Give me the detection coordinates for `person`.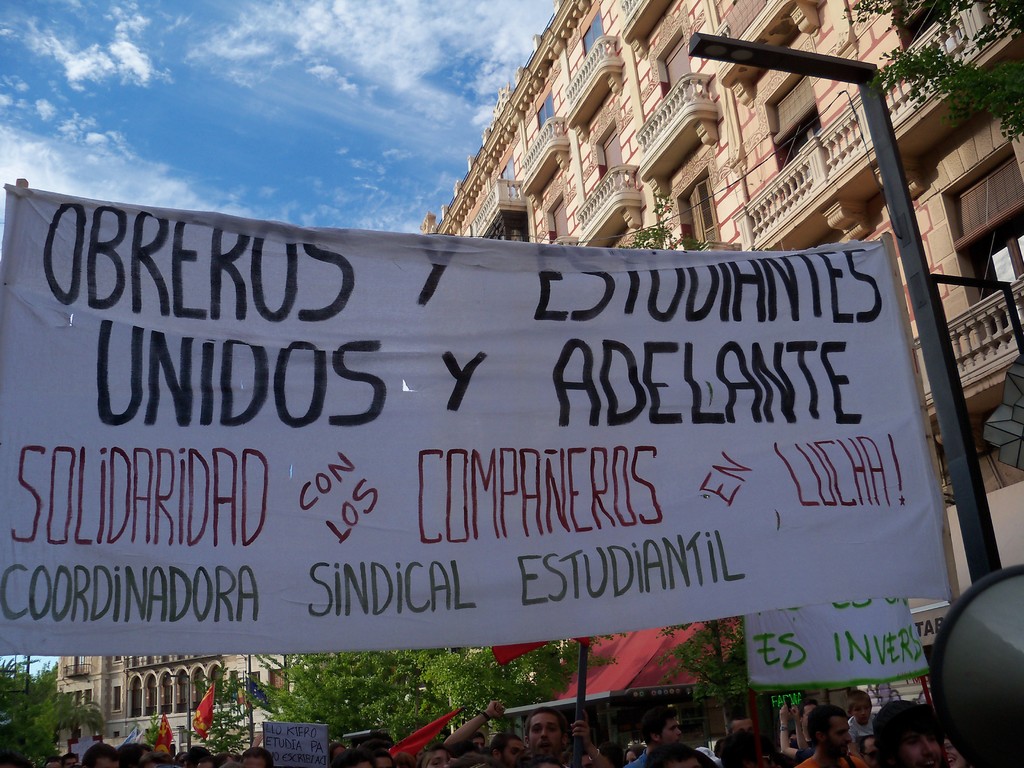
(862,689,945,767).
